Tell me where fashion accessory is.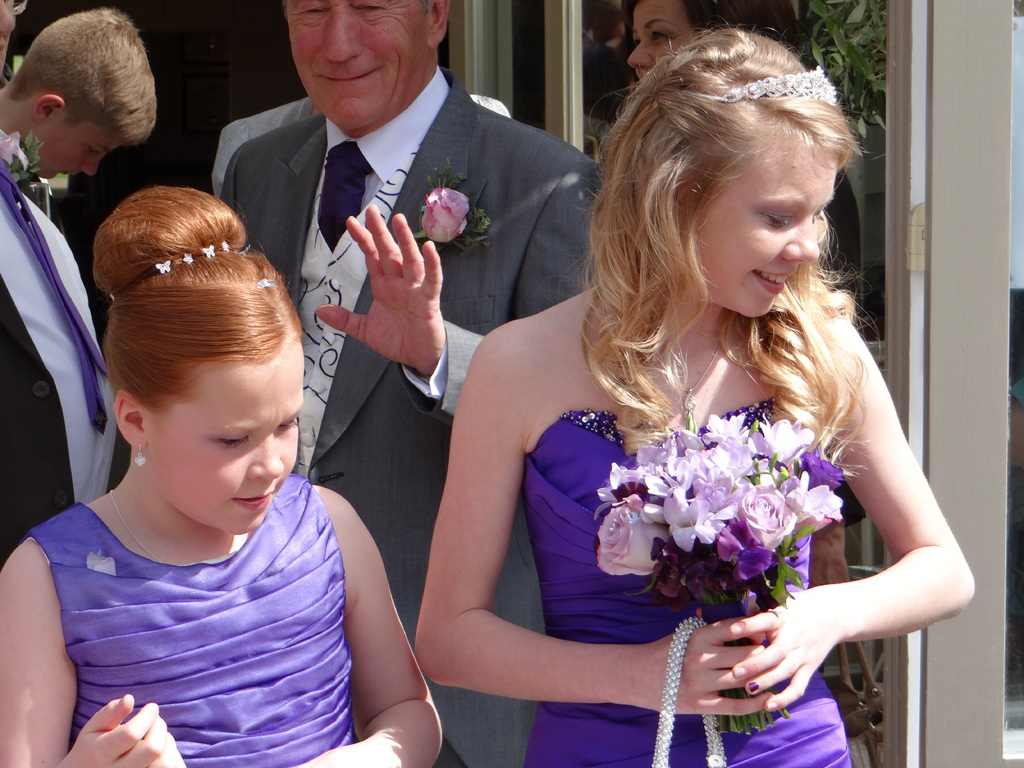
fashion accessory is at <bbox>698, 65, 838, 107</bbox>.
